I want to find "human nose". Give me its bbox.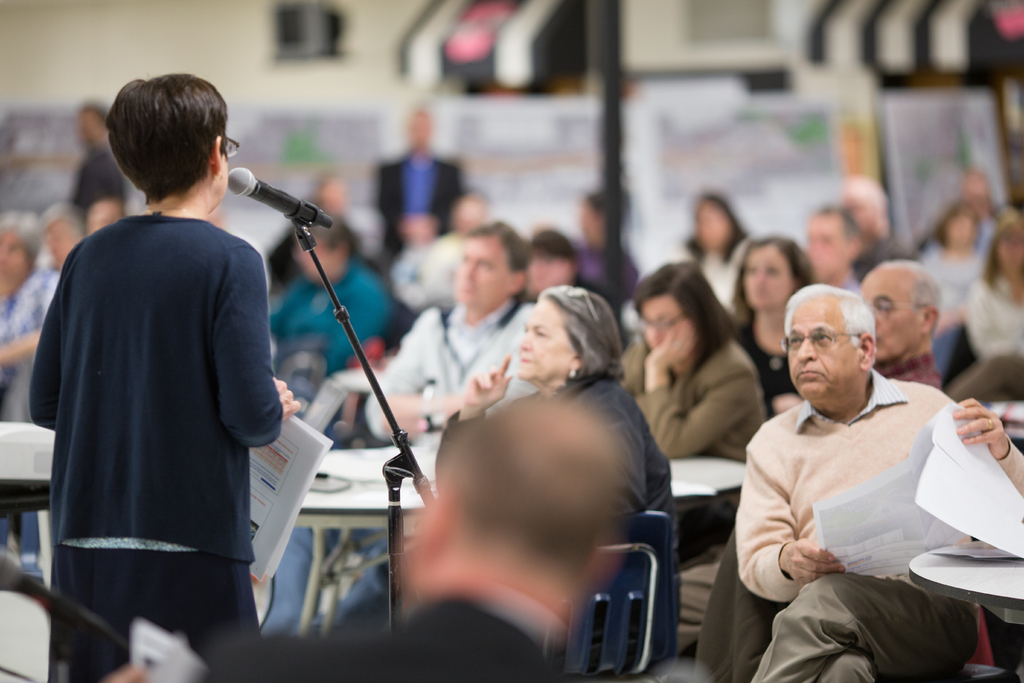
detection(523, 334, 531, 349).
